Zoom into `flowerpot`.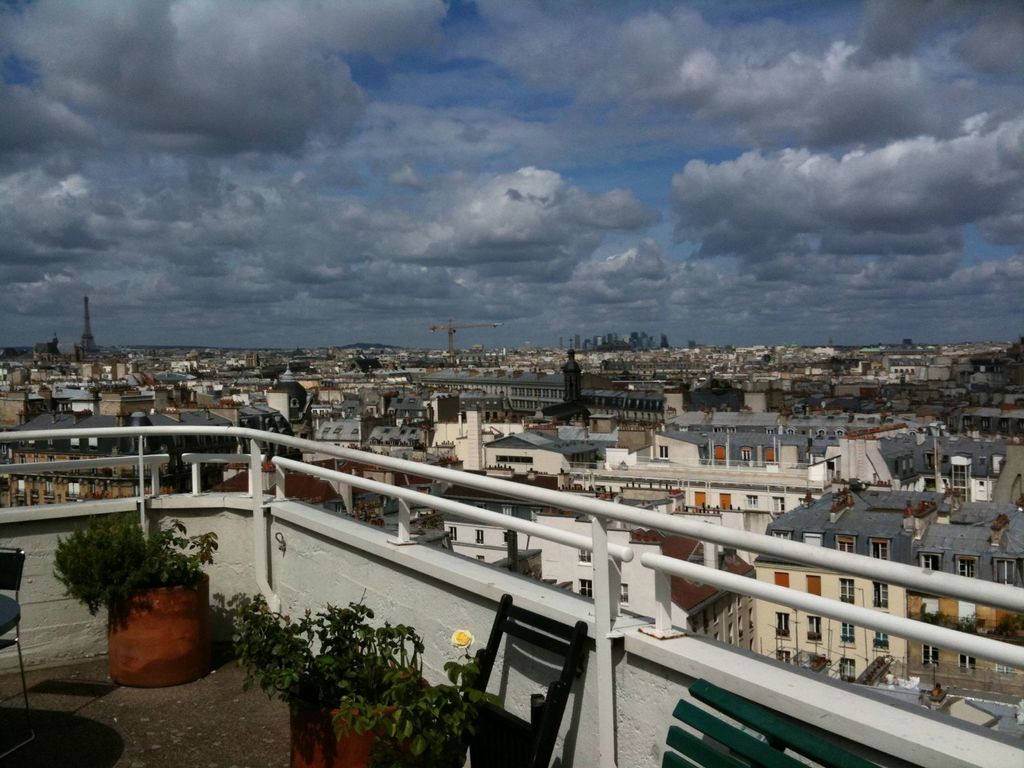
Zoom target: <bbox>93, 566, 208, 693</bbox>.
